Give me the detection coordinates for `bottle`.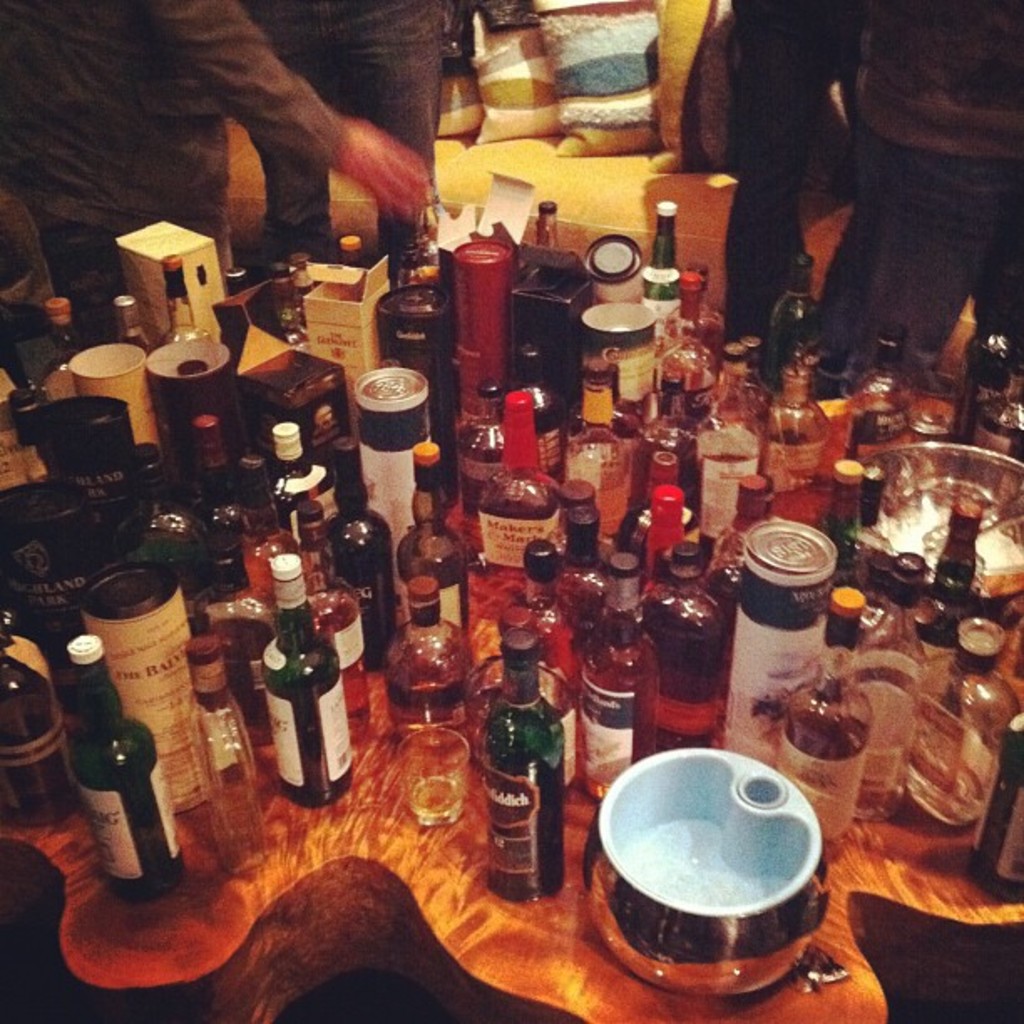
detection(622, 450, 699, 540).
